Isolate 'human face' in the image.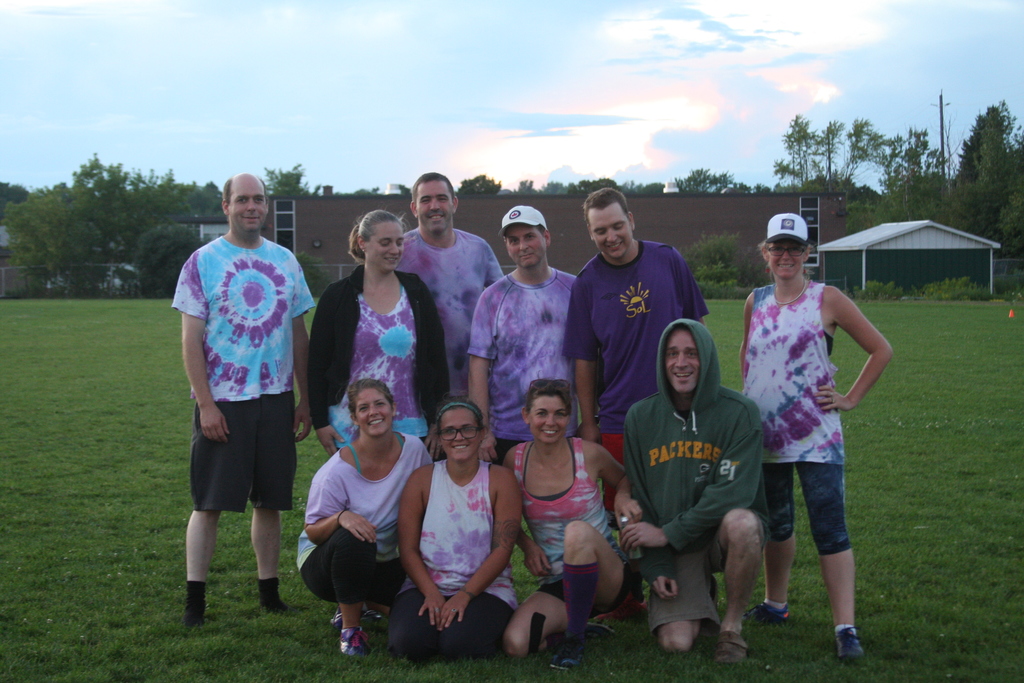
Isolated region: {"x1": 410, "y1": 176, "x2": 458, "y2": 240}.
